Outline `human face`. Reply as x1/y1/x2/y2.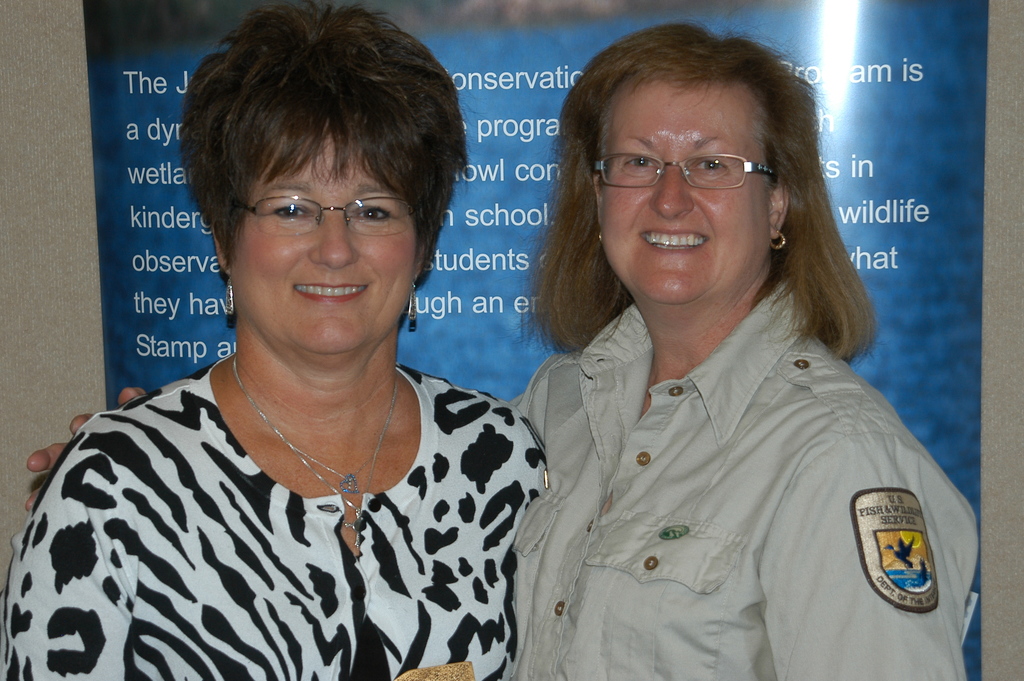
230/129/426/366.
